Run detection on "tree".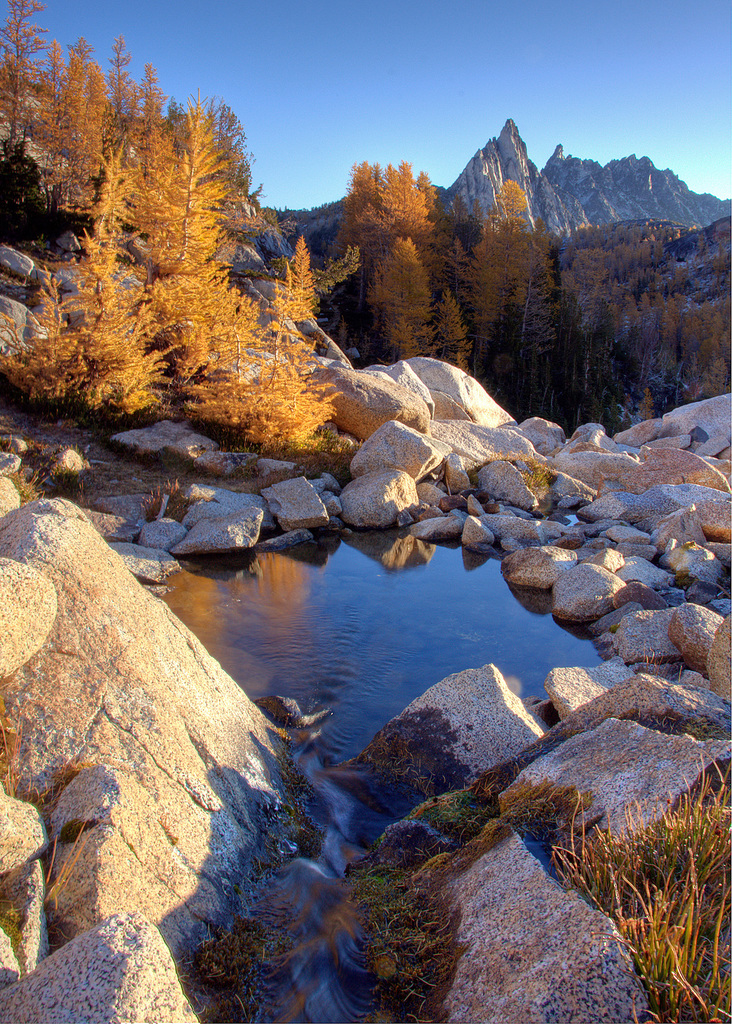
Result: 332:134:451:281.
